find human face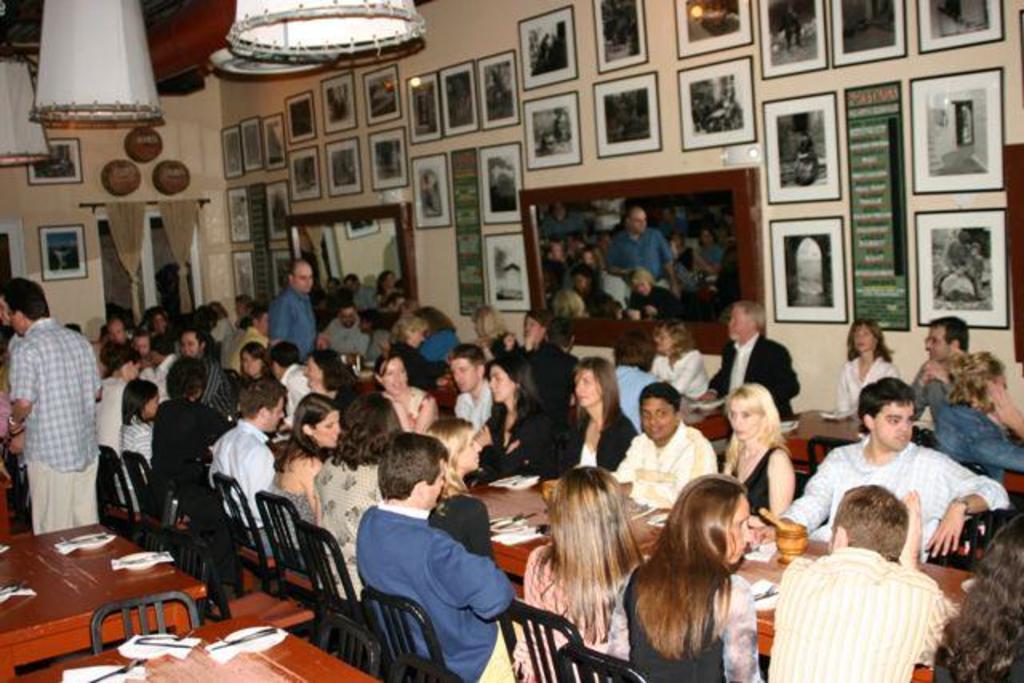
{"left": 642, "top": 393, "right": 675, "bottom": 438}
